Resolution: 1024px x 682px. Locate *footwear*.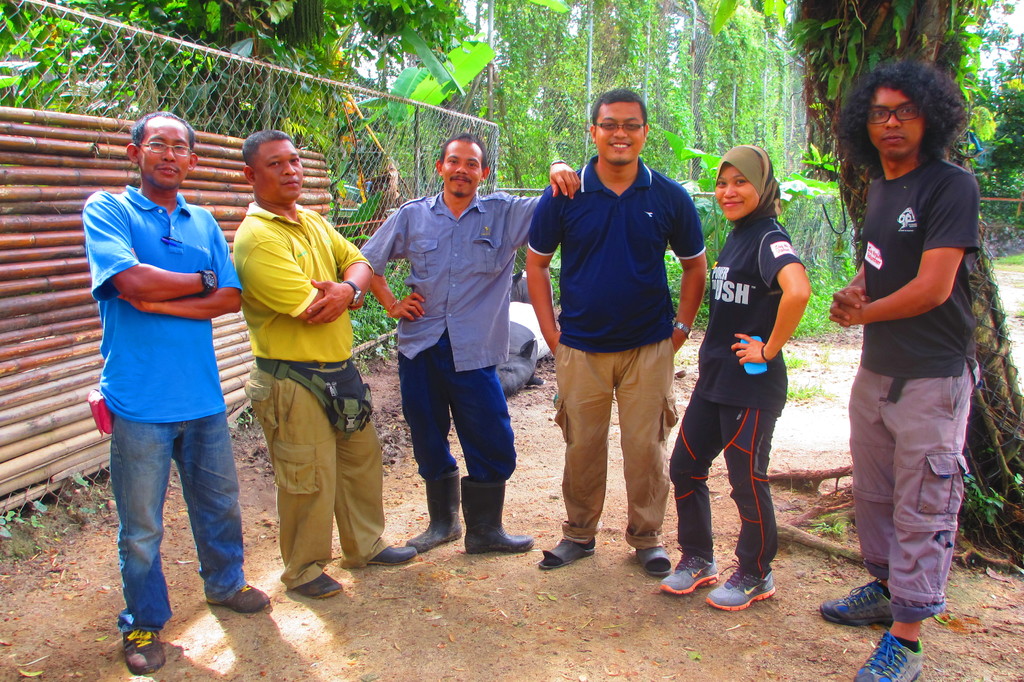
bbox=(854, 630, 927, 681).
